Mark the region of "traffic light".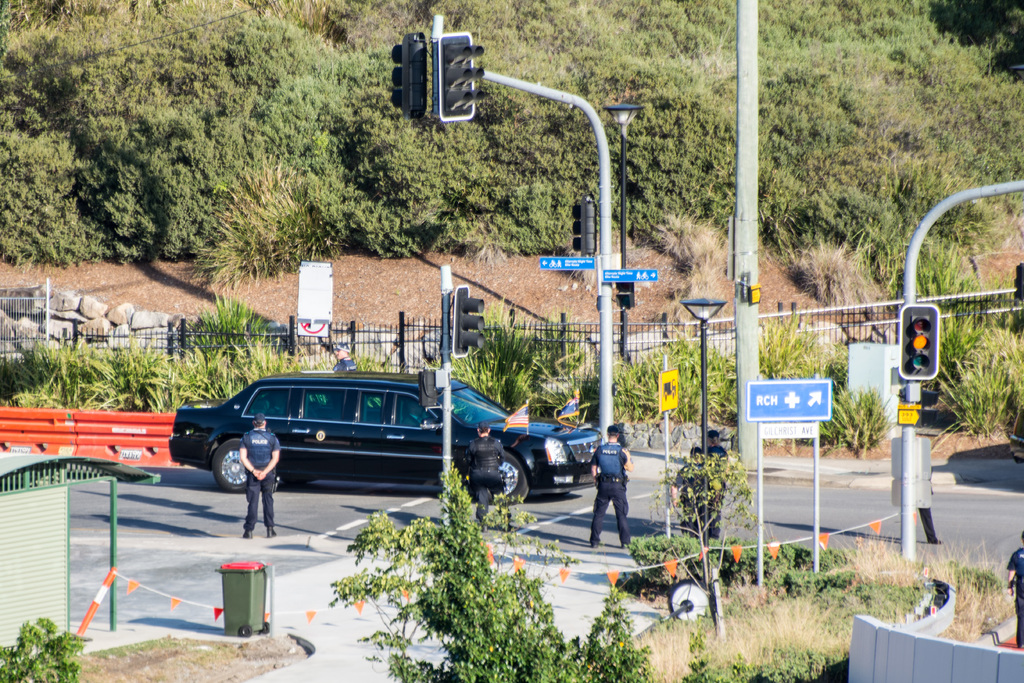
Region: {"x1": 1011, "y1": 262, "x2": 1023, "y2": 300}.
